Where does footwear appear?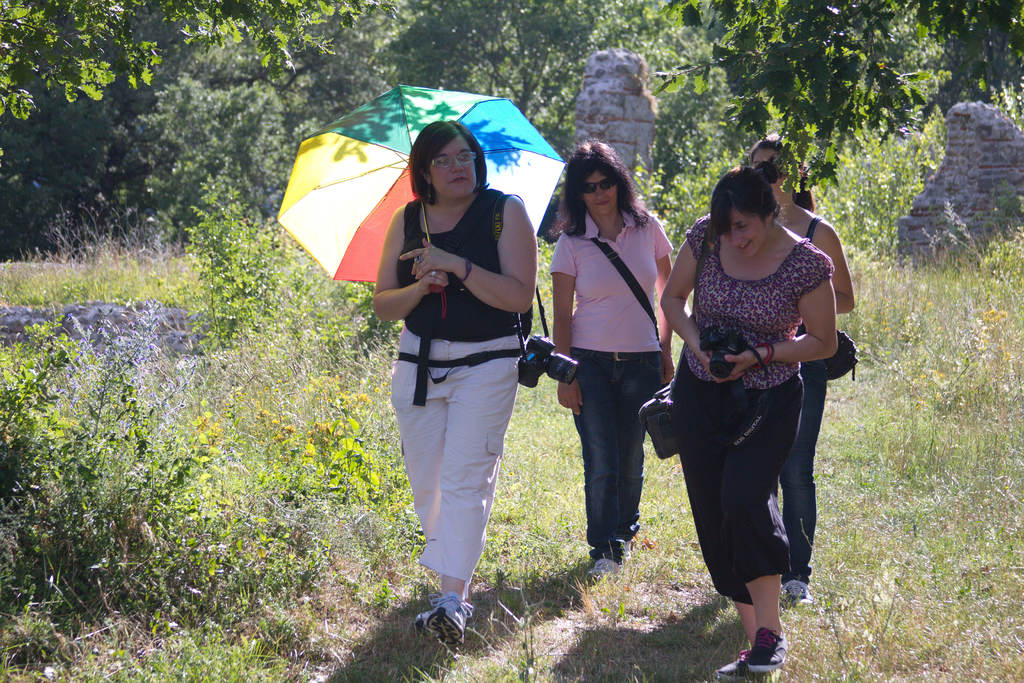
Appears at bbox=[588, 556, 618, 577].
